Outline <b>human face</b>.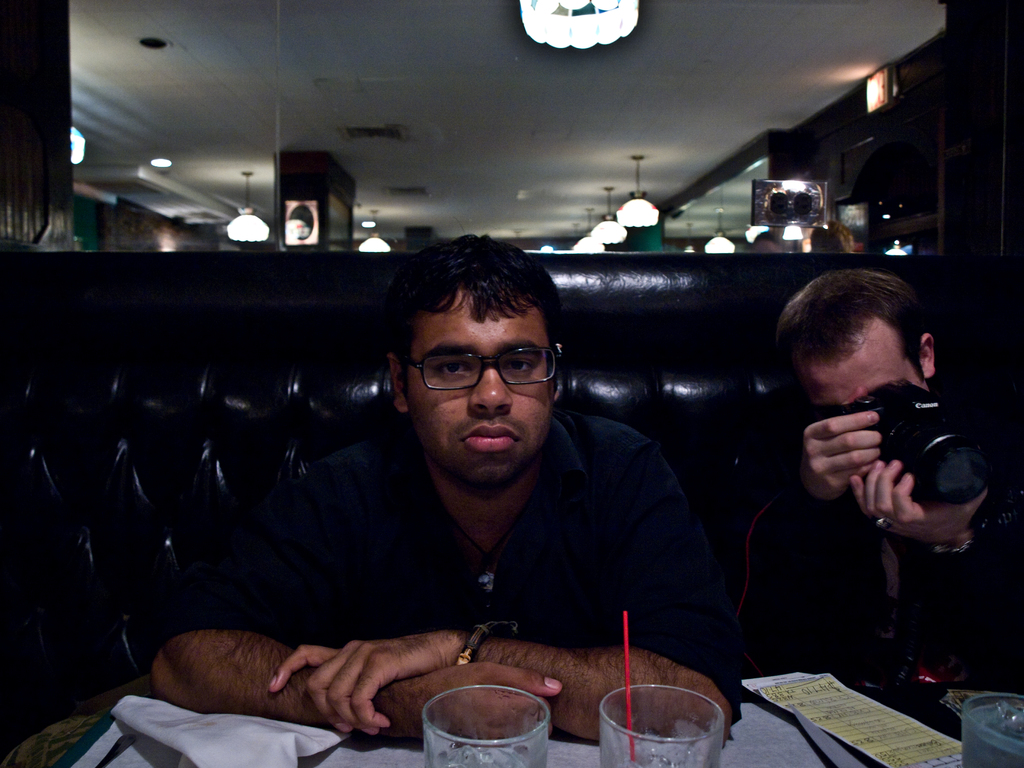
Outline: 806 358 911 409.
